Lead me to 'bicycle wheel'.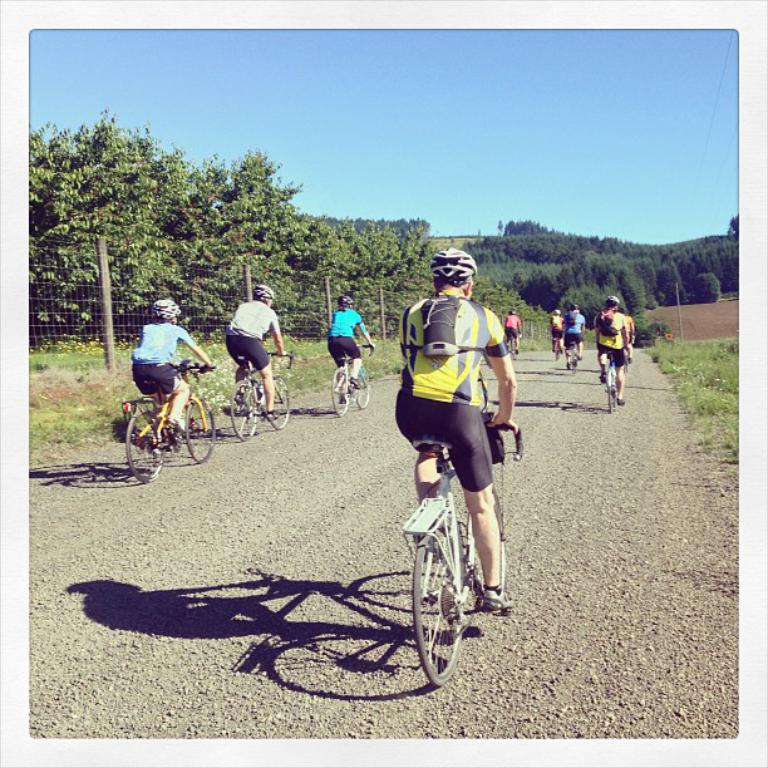
Lead to bbox(225, 379, 256, 447).
